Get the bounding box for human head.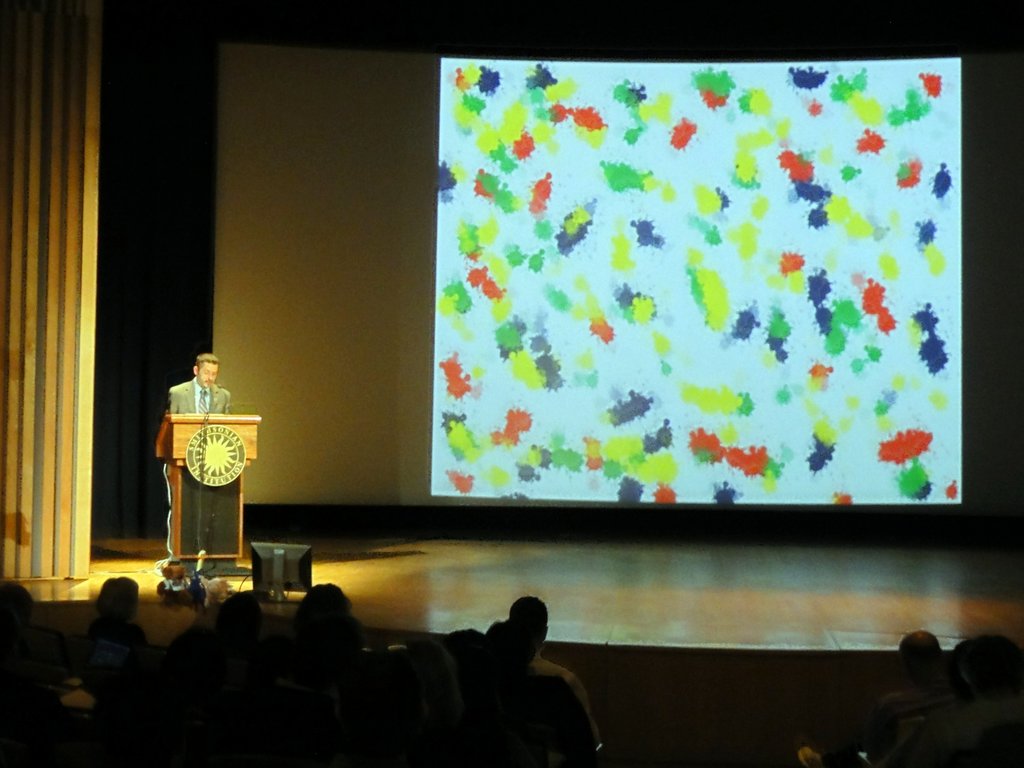
[x1=442, y1=627, x2=502, y2=676].
